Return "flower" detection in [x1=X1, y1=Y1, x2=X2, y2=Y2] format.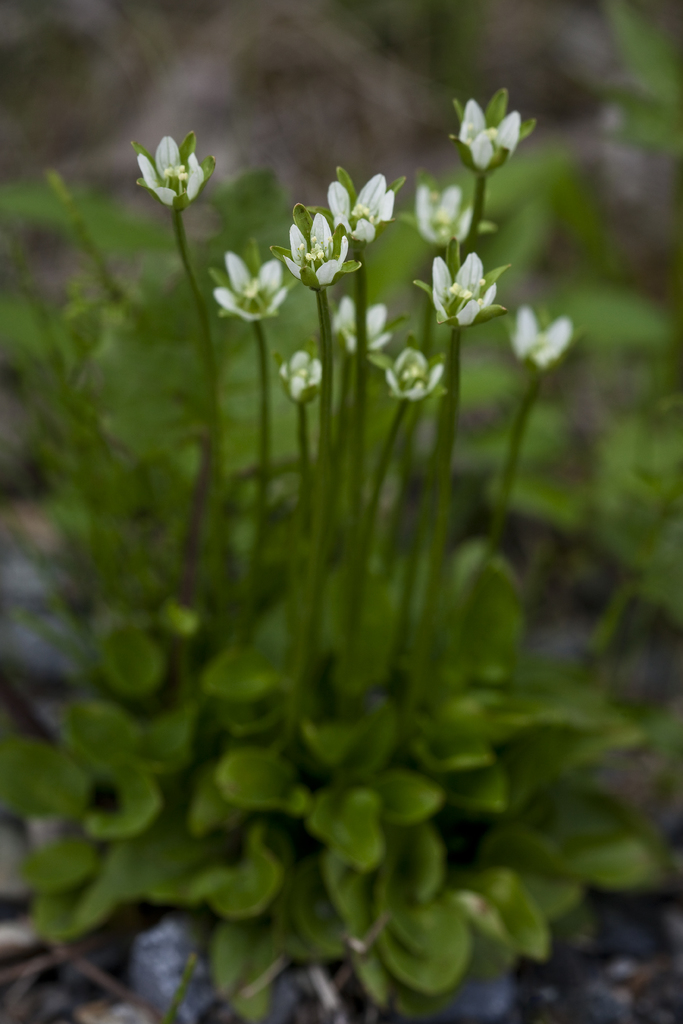
[x1=282, y1=353, x2=320, y2=397].
